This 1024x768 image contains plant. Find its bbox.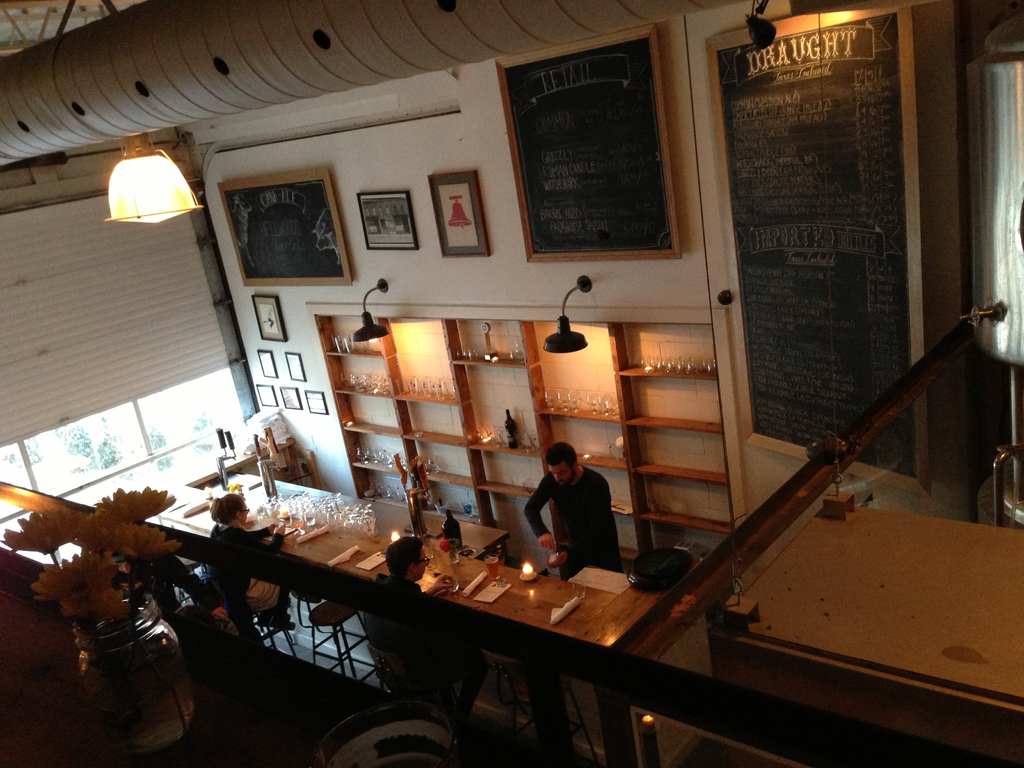
rect(99, 410, 127, 471).
